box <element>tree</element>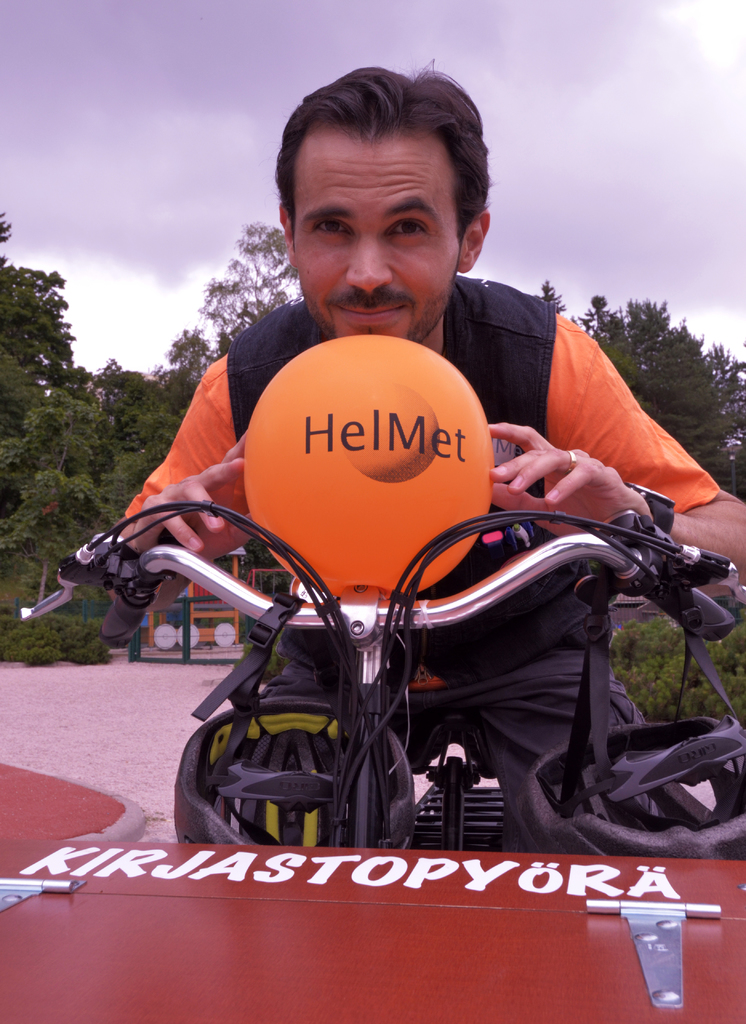
bbox(158, 224, 309, 379)
